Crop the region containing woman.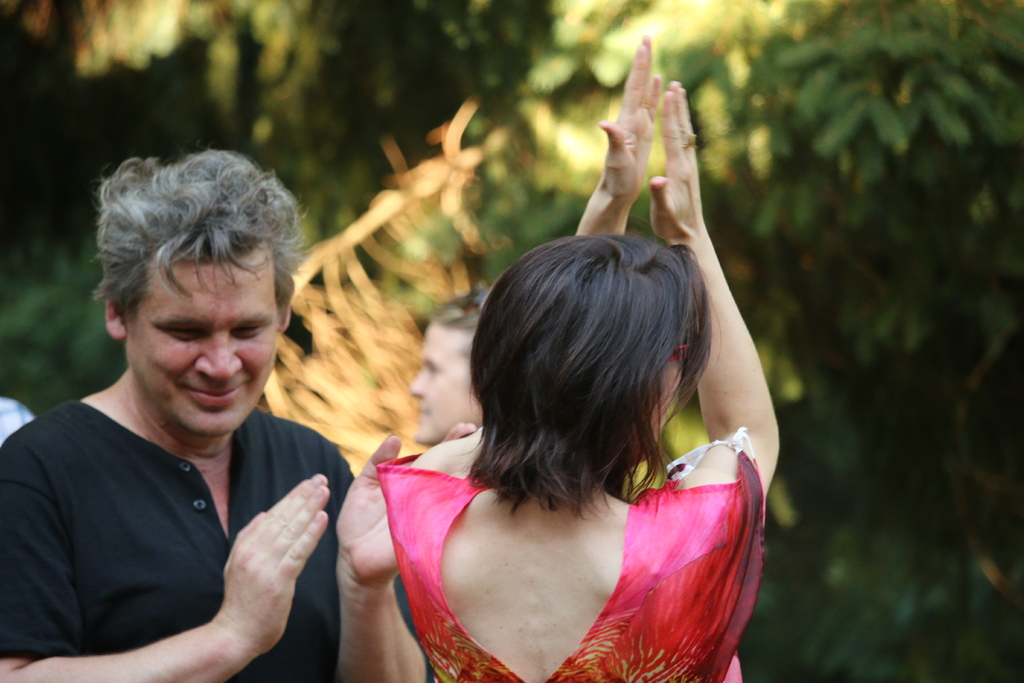
Crop region: box(327, 15, 790, 673).
